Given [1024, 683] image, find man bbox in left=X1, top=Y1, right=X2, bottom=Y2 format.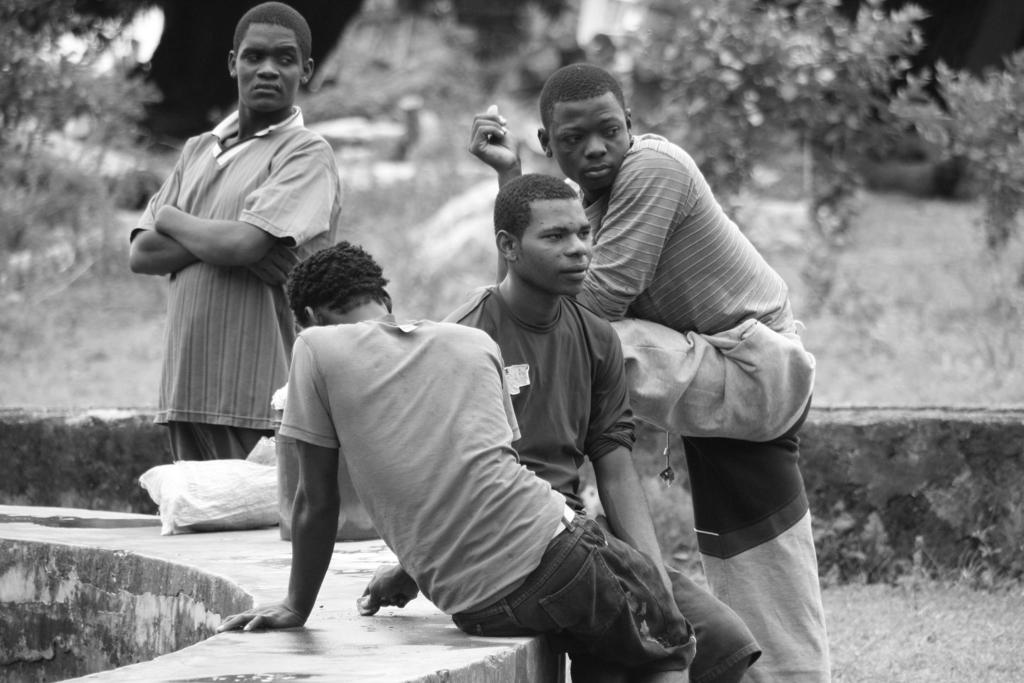
left=212, top=233, right=696, bottom=682.
